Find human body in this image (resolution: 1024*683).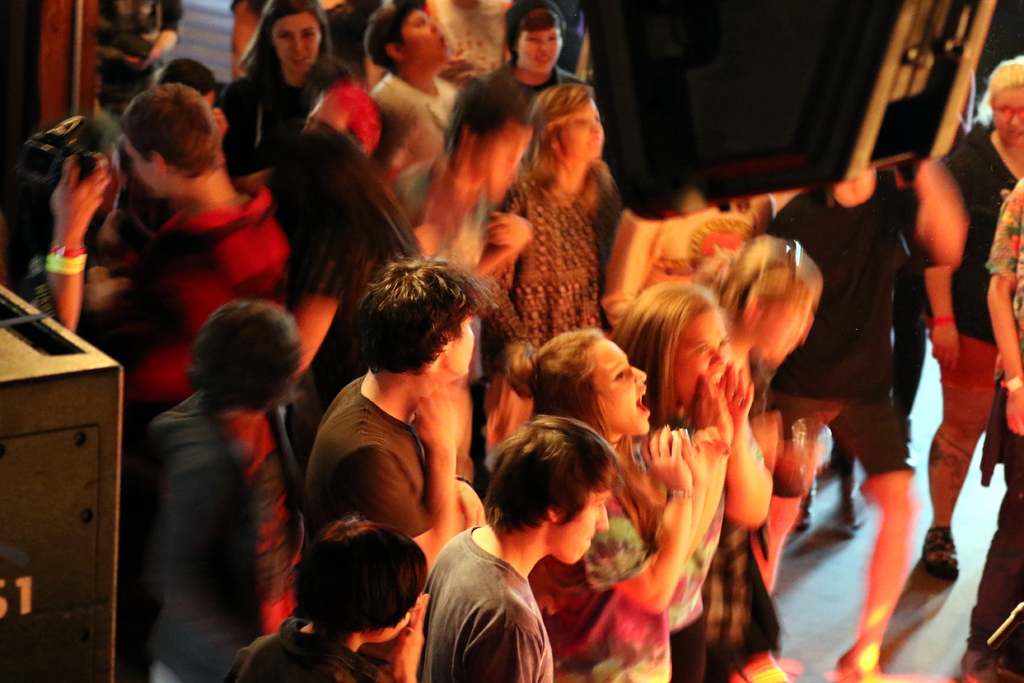
(416, 525, 565, 682).
